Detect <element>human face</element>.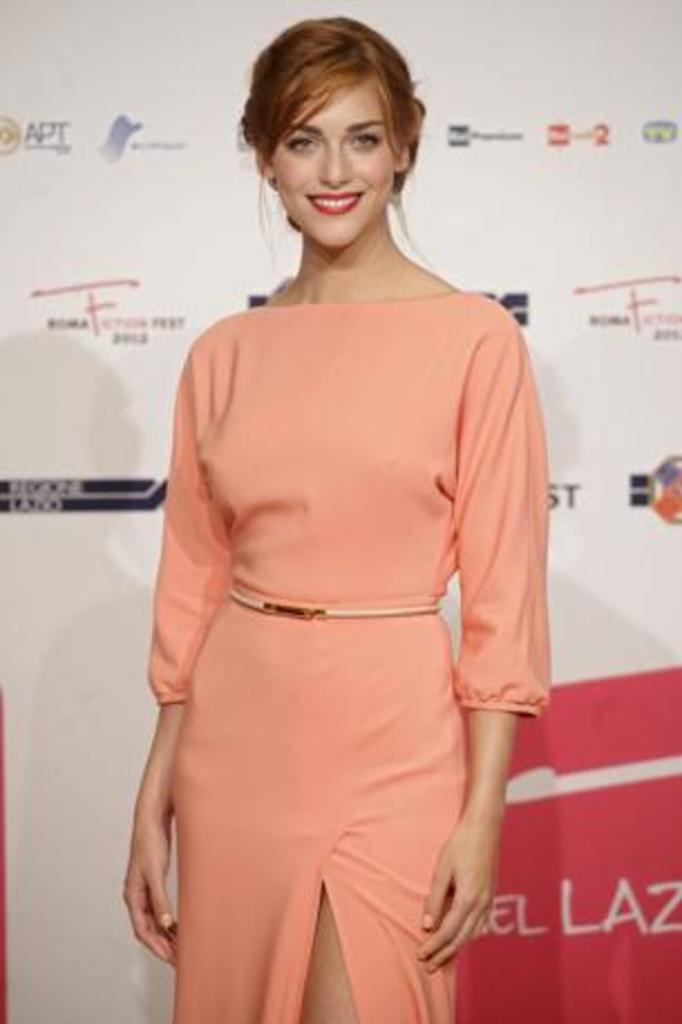
Detected at region(271, 80, 398, 253).
